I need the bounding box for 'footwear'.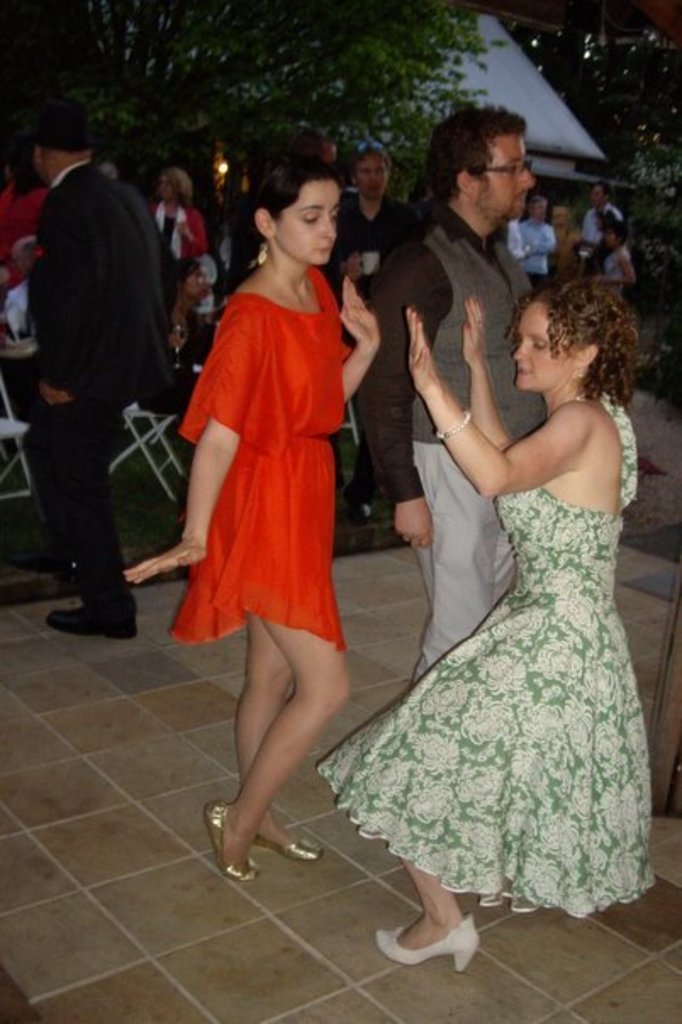
Here it is: x1=51, y1=607, x2=144, y2=636.
